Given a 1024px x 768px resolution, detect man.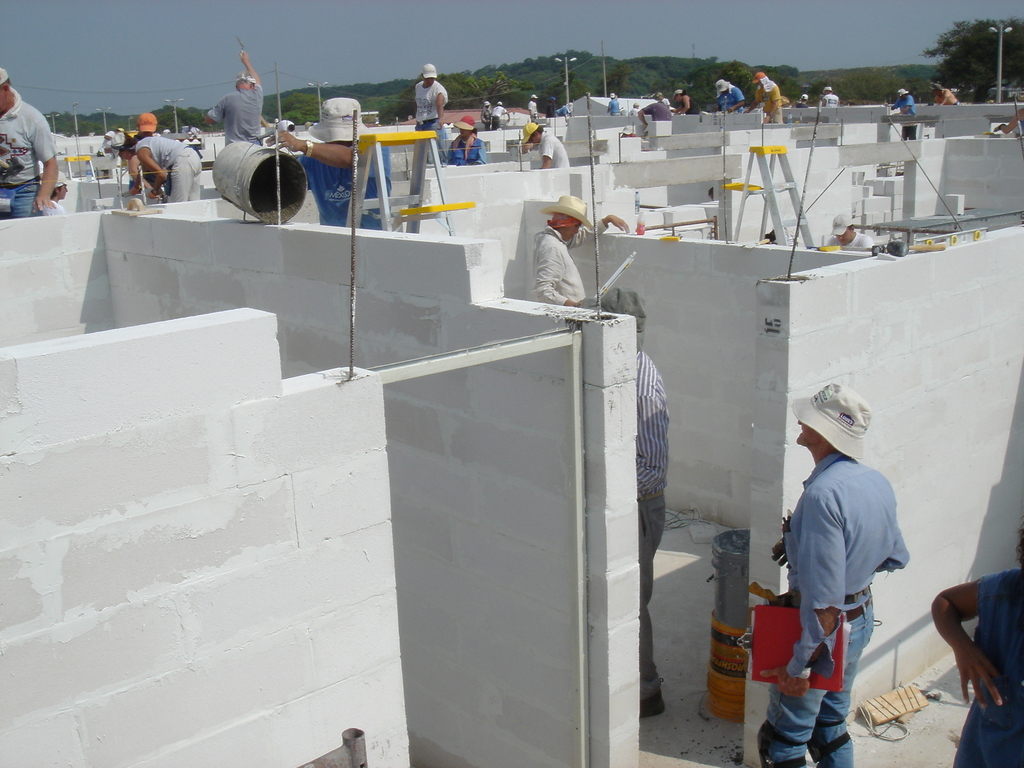
region(634, 99, 676, 129).
